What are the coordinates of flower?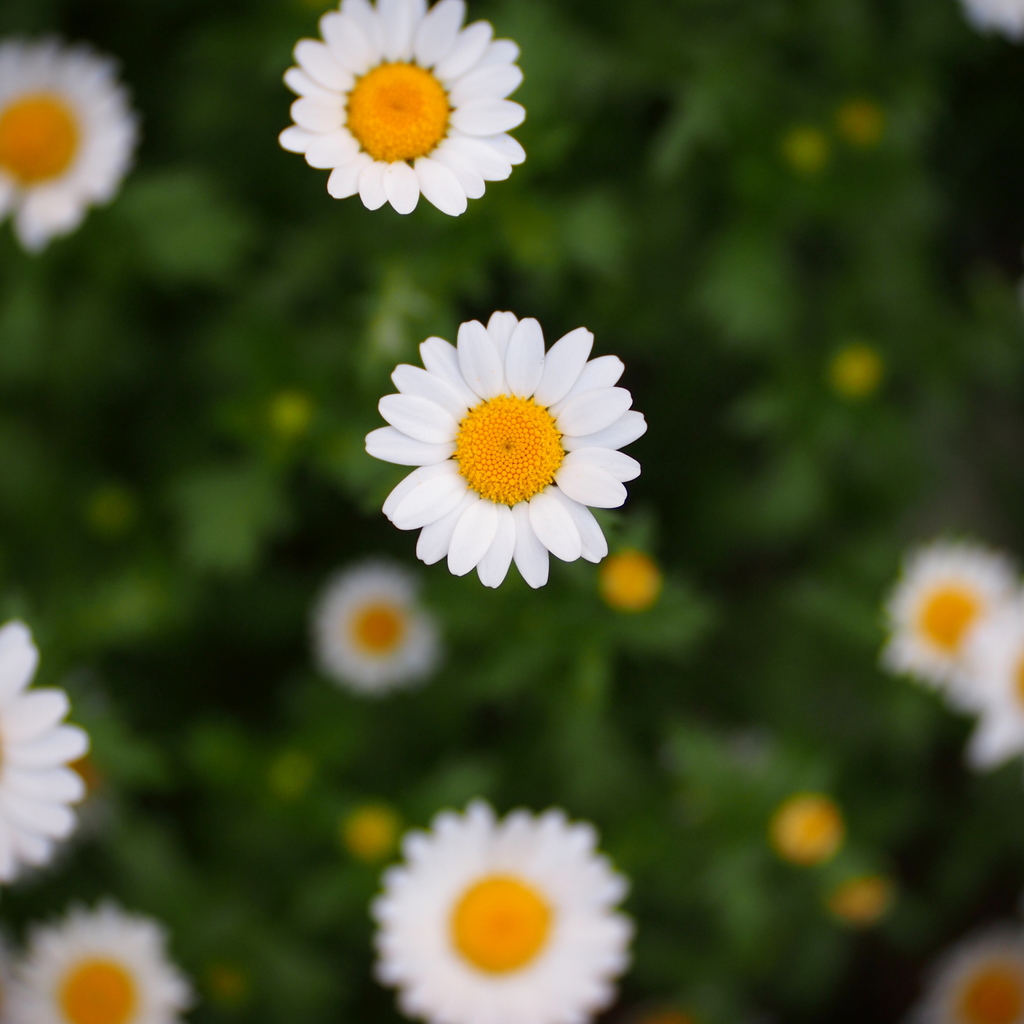
left=275, top=396, right=310, bottom=438.
